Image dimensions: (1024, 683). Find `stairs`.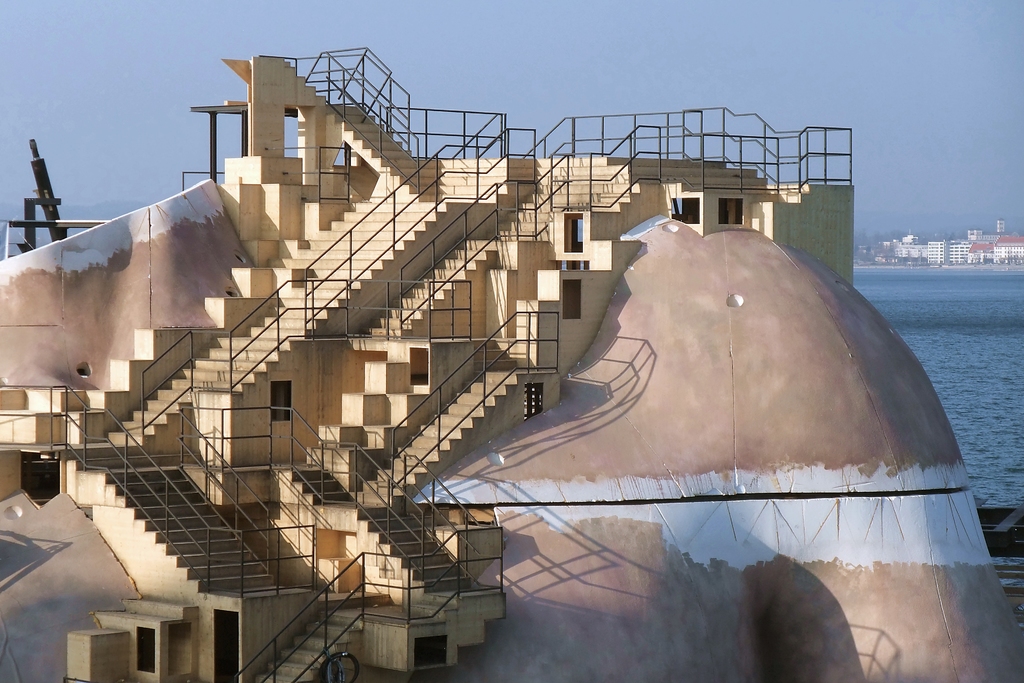
crop(477, 338, 518, 374).
